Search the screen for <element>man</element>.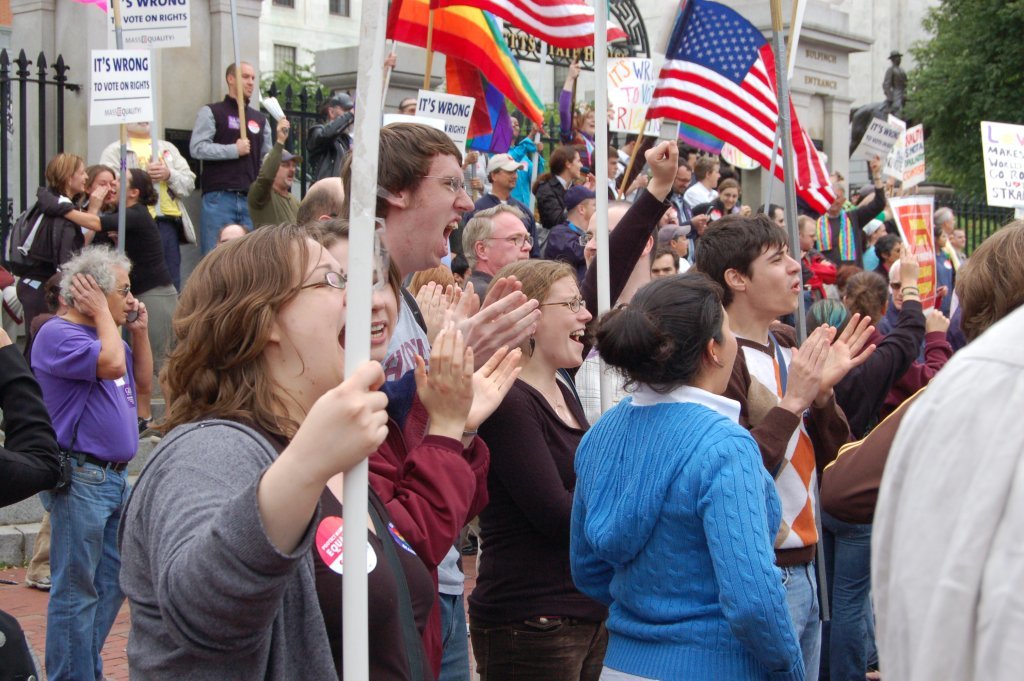
Found at 949 222 972 264.
